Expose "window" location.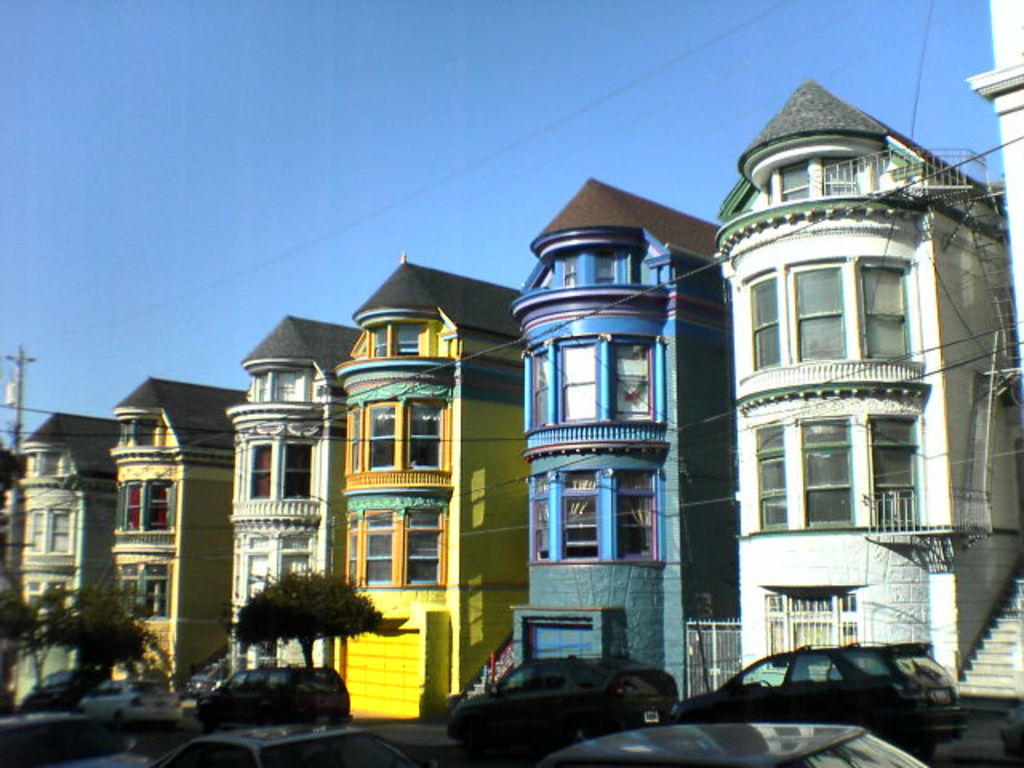
Exposed at (x1=118, y1=563, x2=131, y2=616).
